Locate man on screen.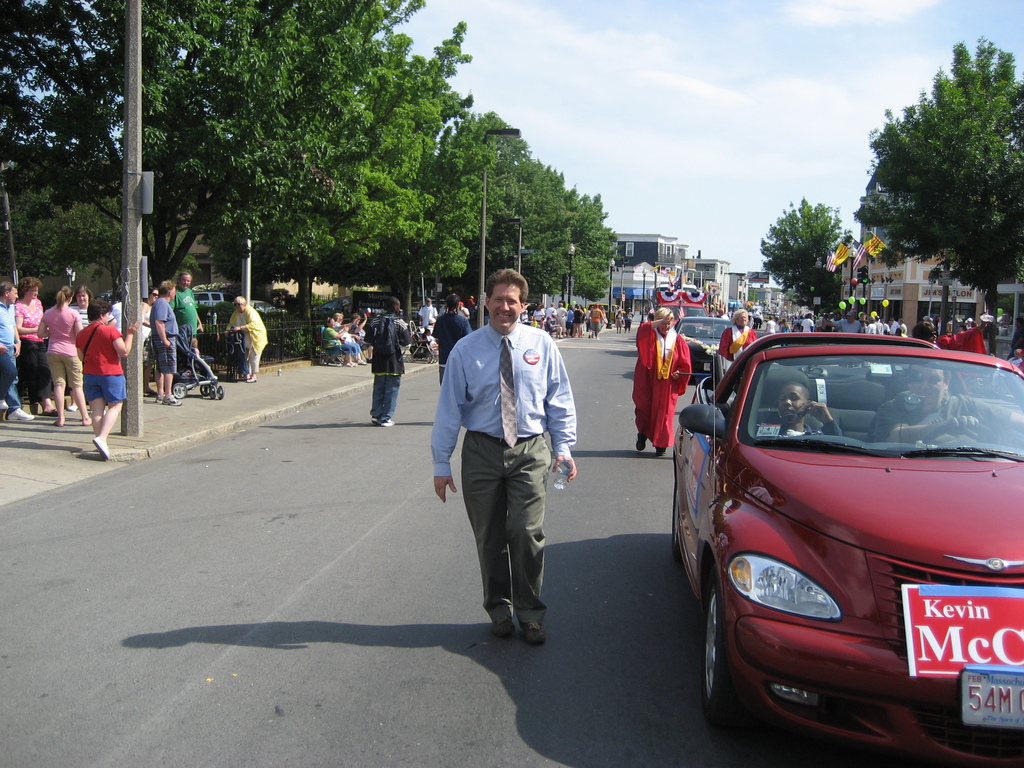
On screen at <box>413,298,435,328</box>.
